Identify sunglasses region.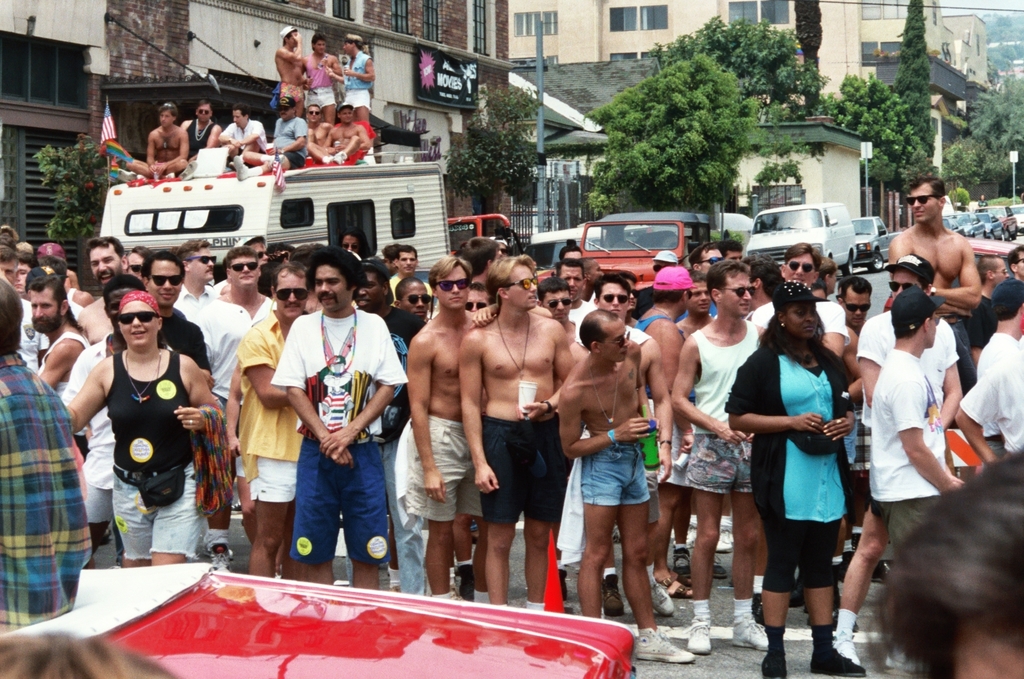
Region: region(513, 280, 539, 287).
